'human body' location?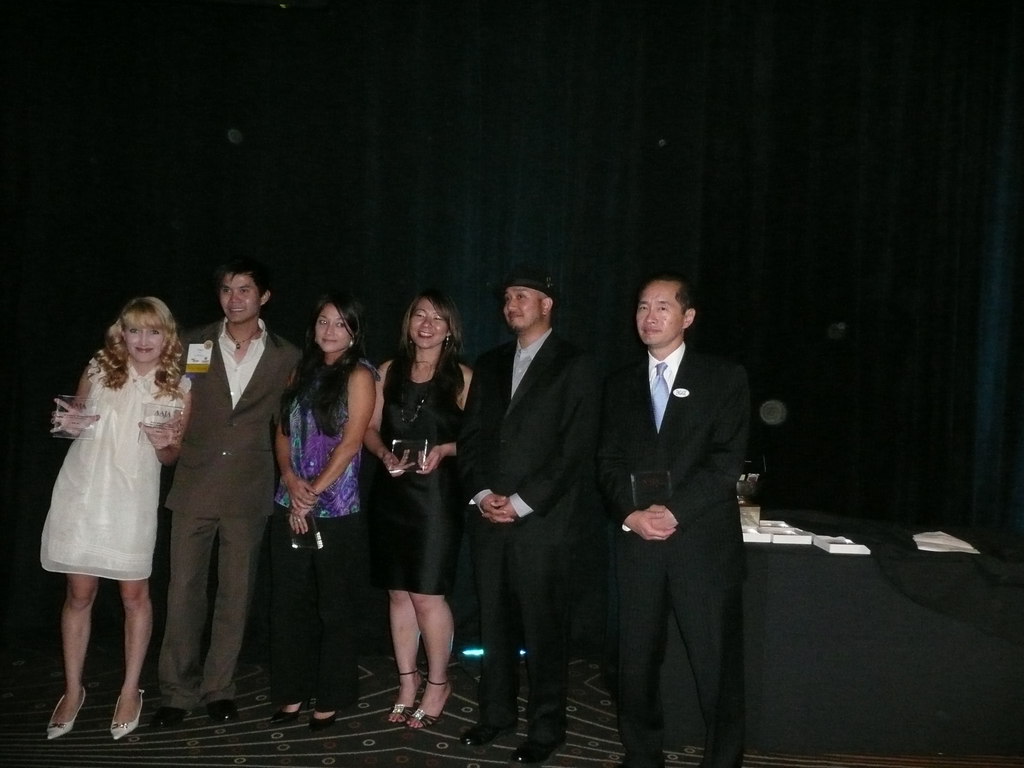
x1=592 y1=348 x2=753 y2=767
